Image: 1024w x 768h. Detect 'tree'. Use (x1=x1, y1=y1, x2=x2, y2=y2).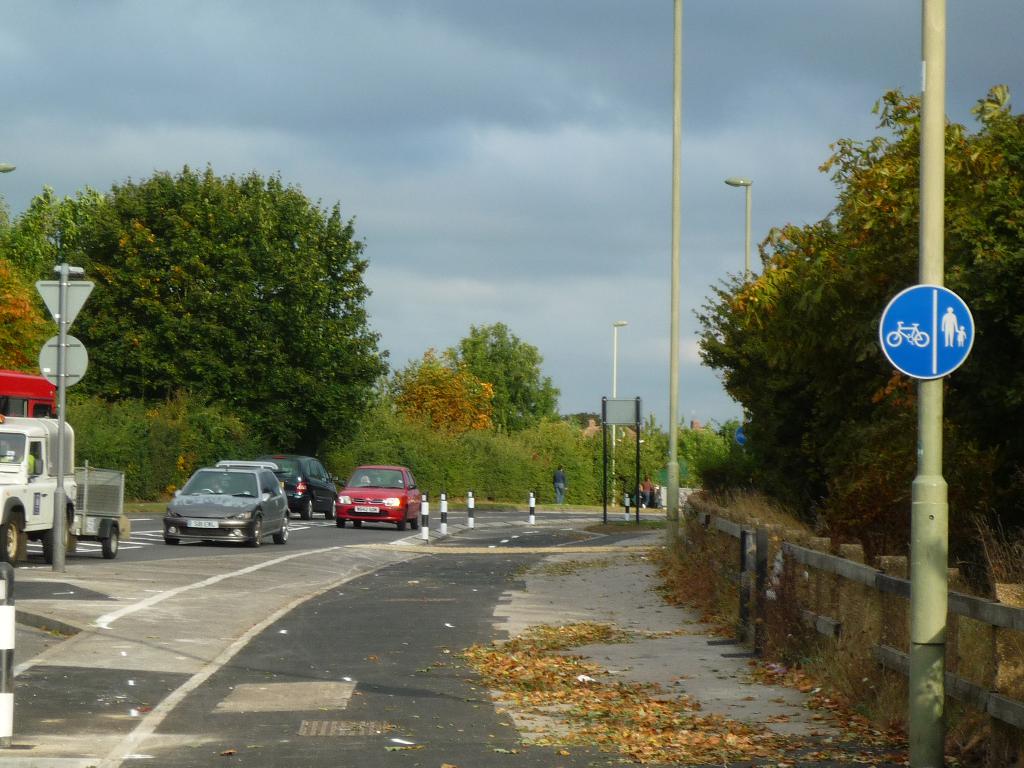
(x1=447, y1=320, x2=556, y2=436).
